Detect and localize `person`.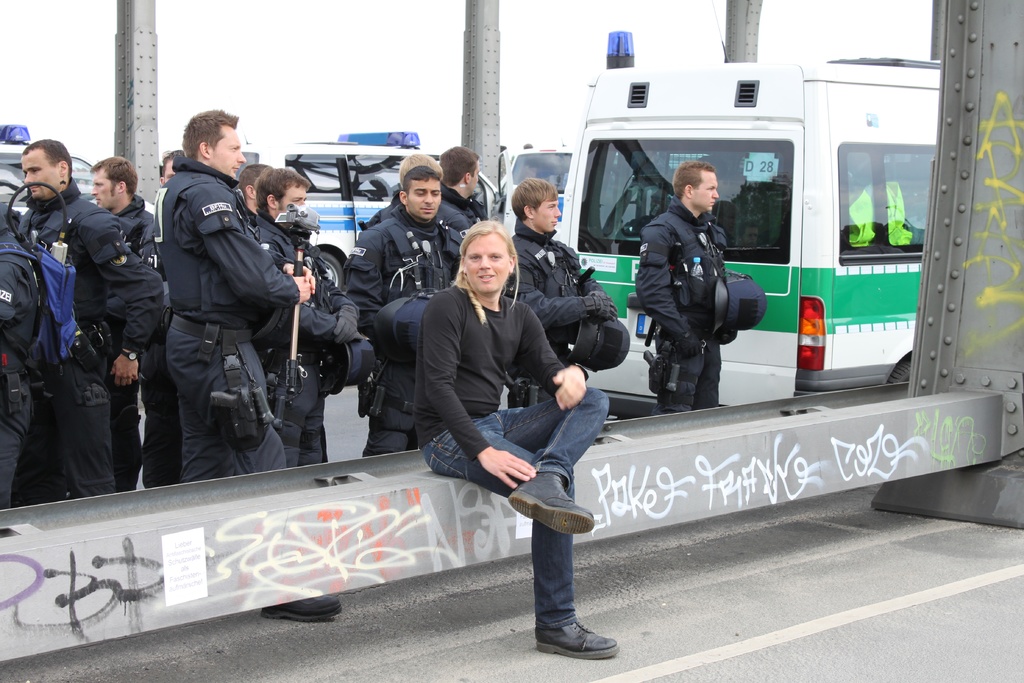
Localized at BBox(412, 217, 612, 678).
